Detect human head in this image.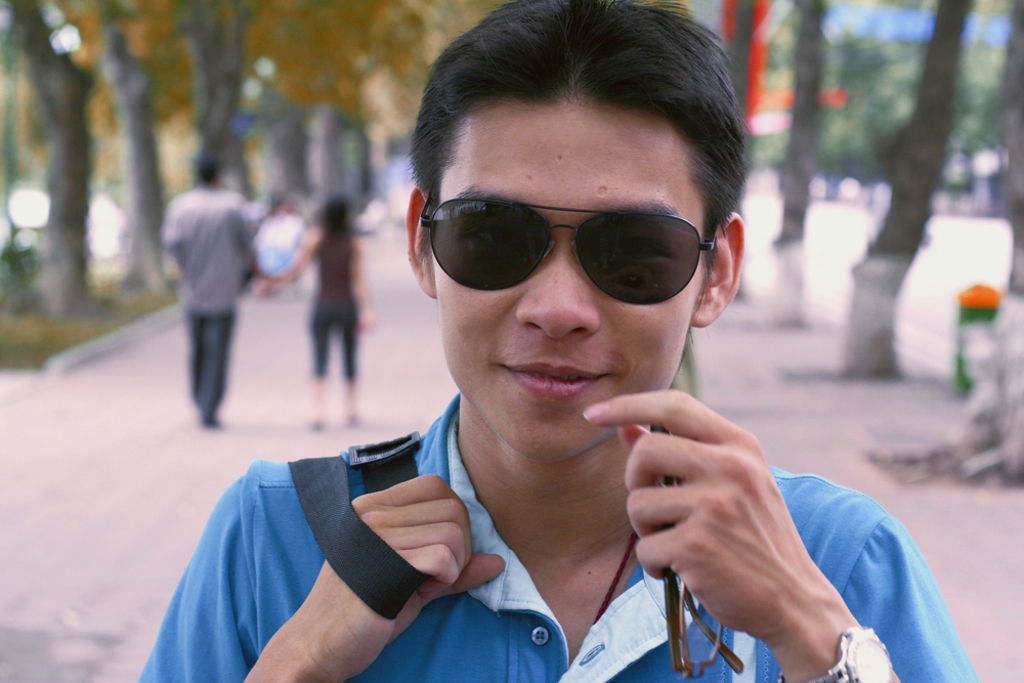
Detection: 390,97,752,445.
